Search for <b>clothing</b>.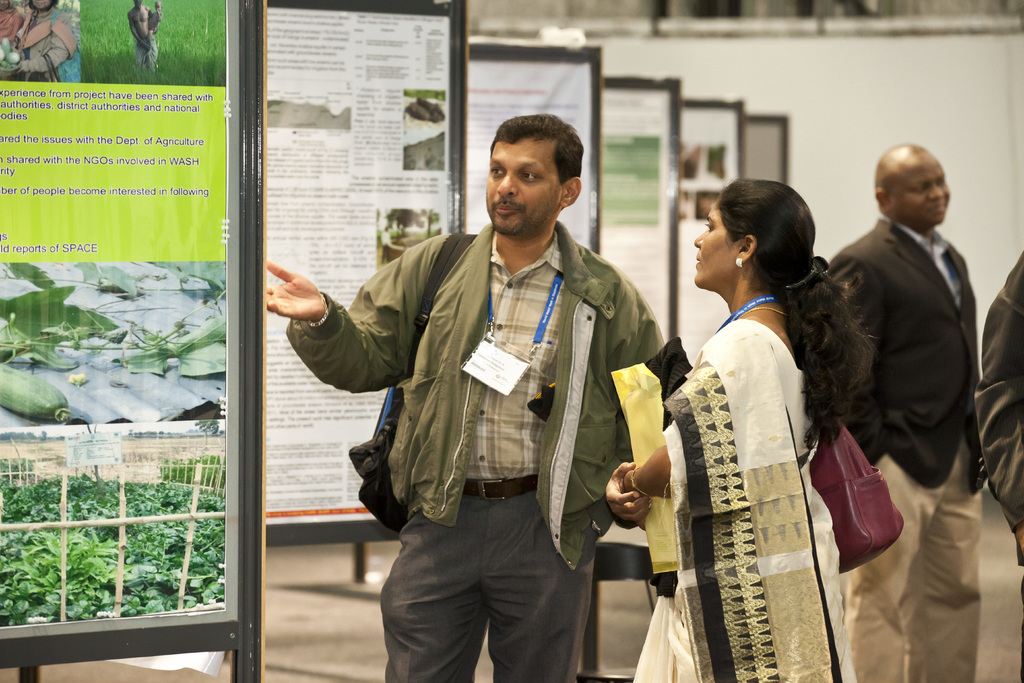
Found at select_region(310, 205, 674, 631).
